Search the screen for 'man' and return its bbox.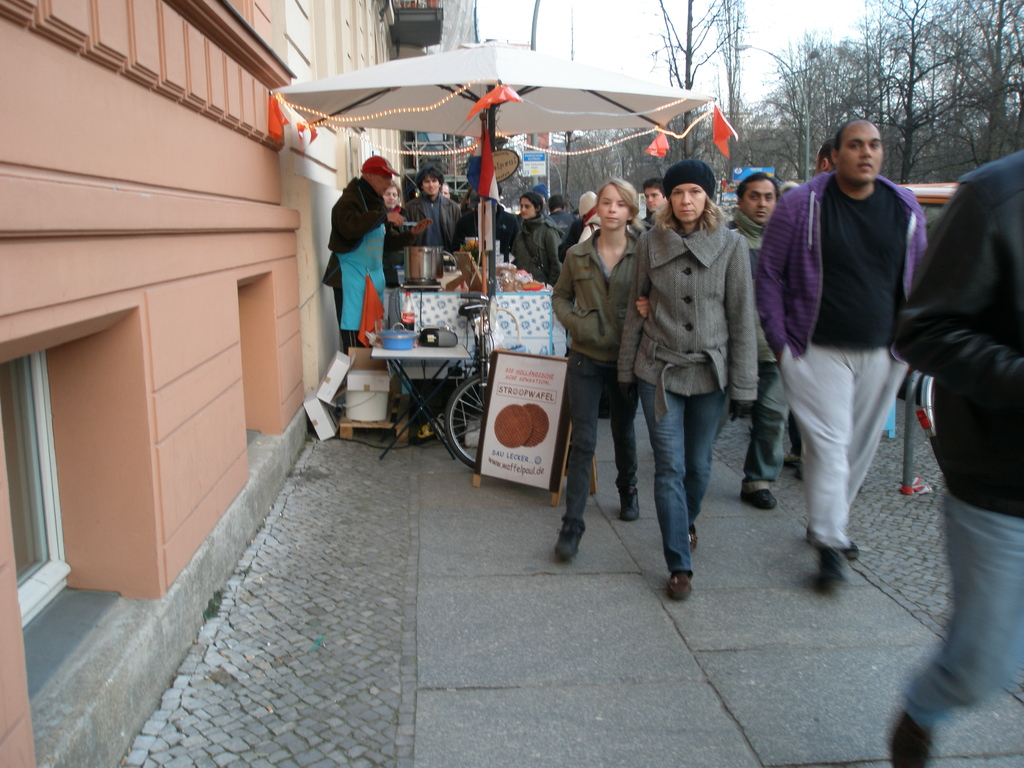
Found: bbox(637, 176, 669, 227).
